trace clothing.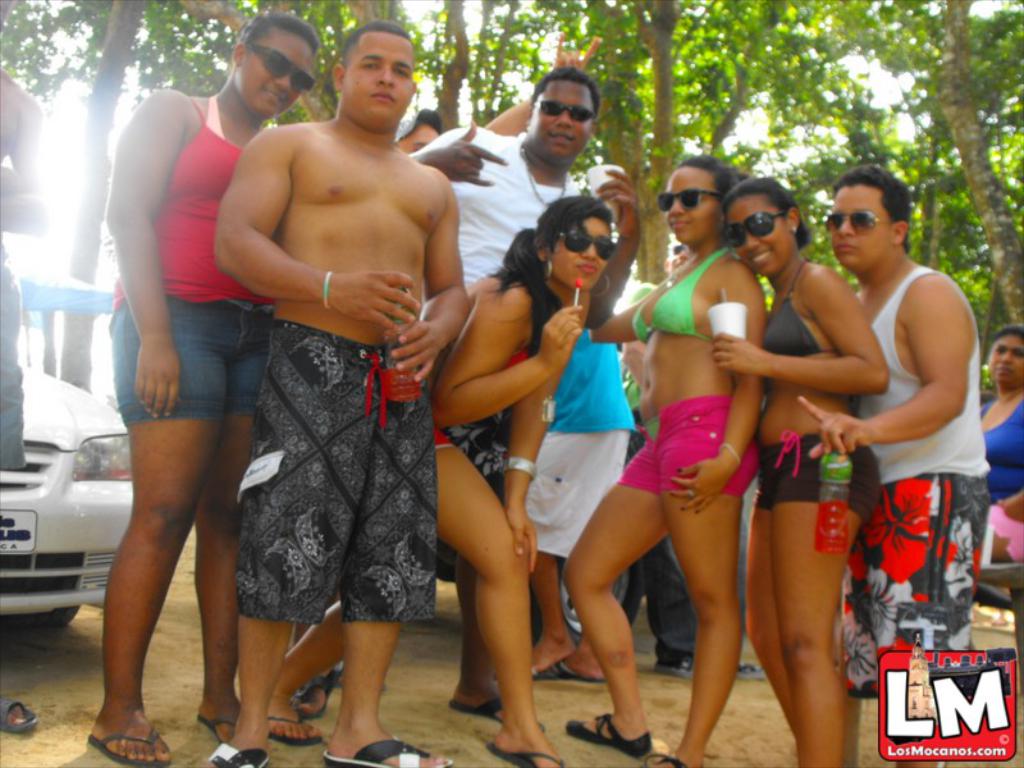
Traced to (403, 119, 586, 580).
